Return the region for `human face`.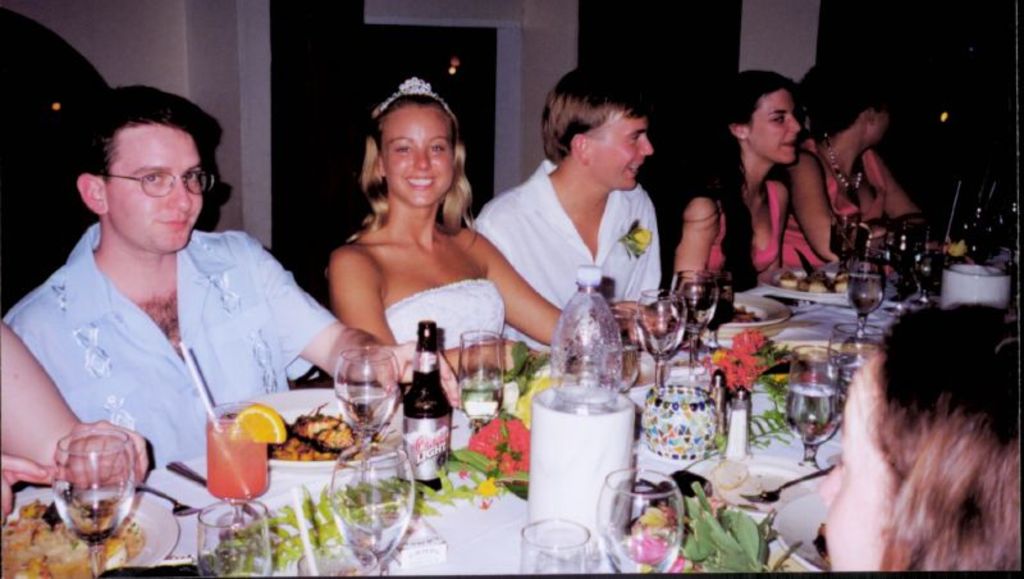
(581, 109, 654, 192).
